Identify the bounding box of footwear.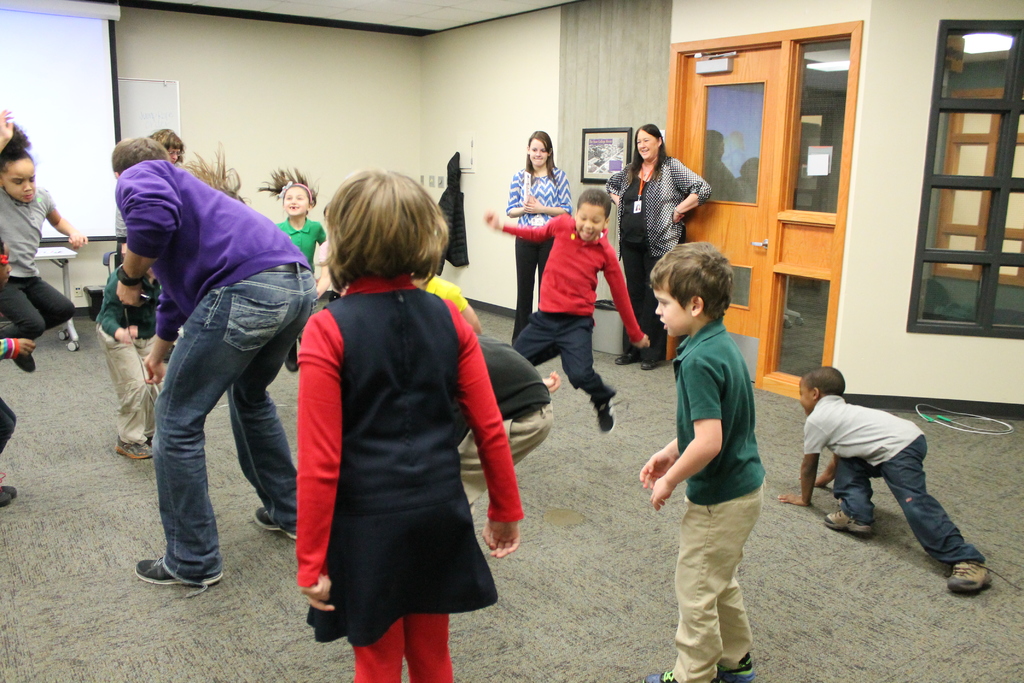
[284,345,297,375].
